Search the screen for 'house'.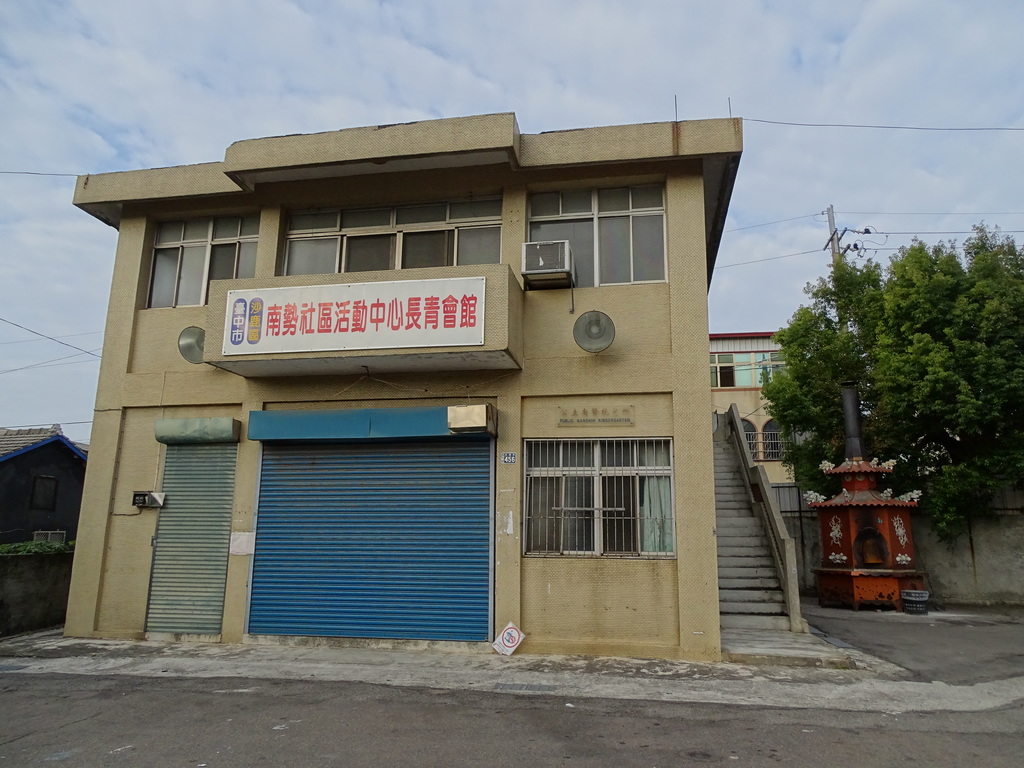
Found at {"x1": 0, "y1": 429, "x2": 89, "y2": 544}.
